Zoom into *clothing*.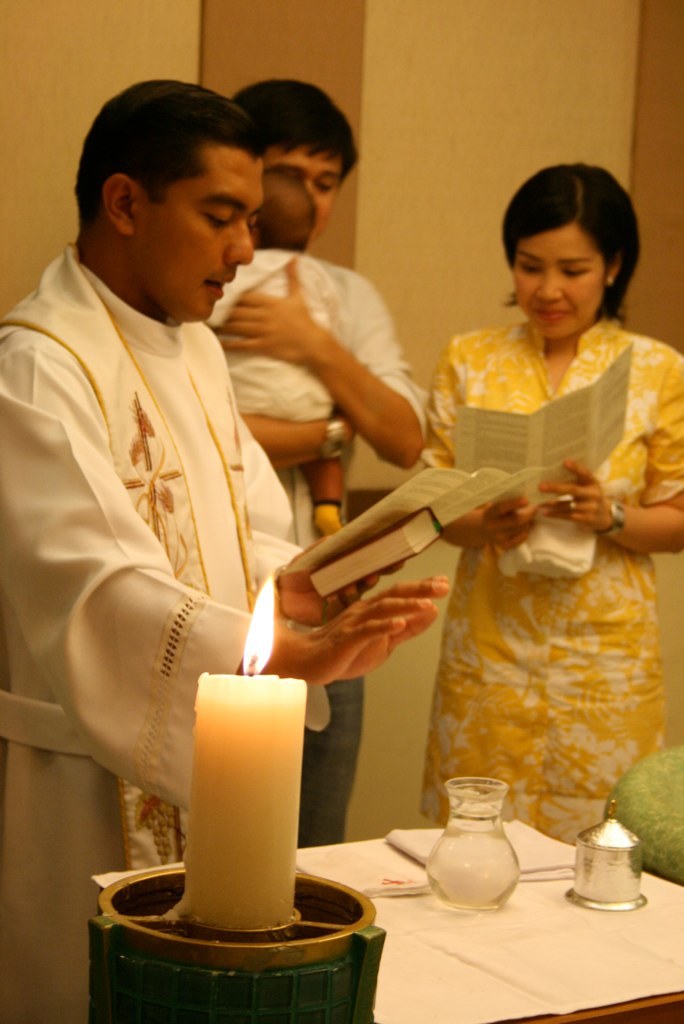
Zoom target: x1=0, y1=241, x2=366, y2=1014.
